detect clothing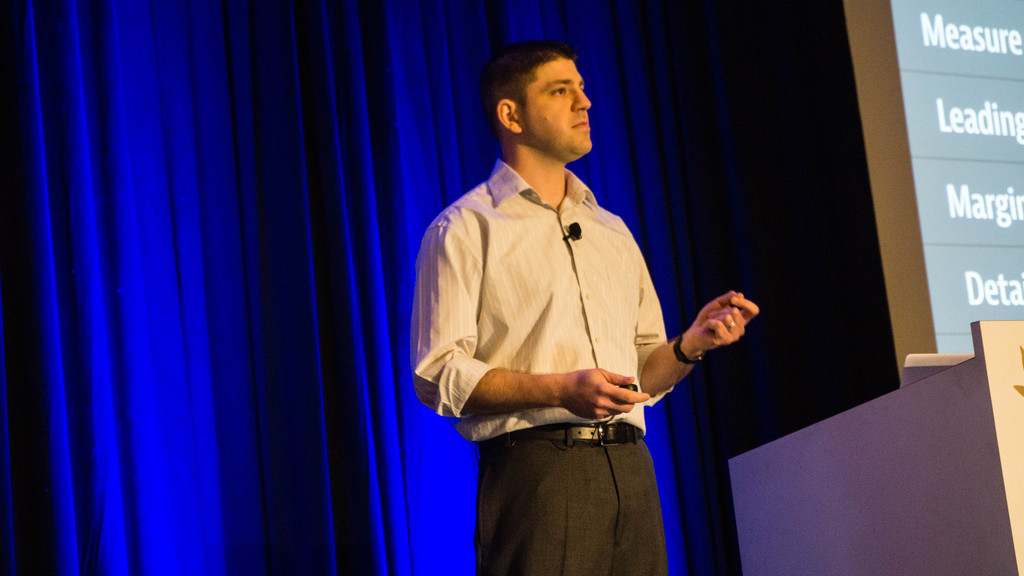
429, 114, 693, 537
